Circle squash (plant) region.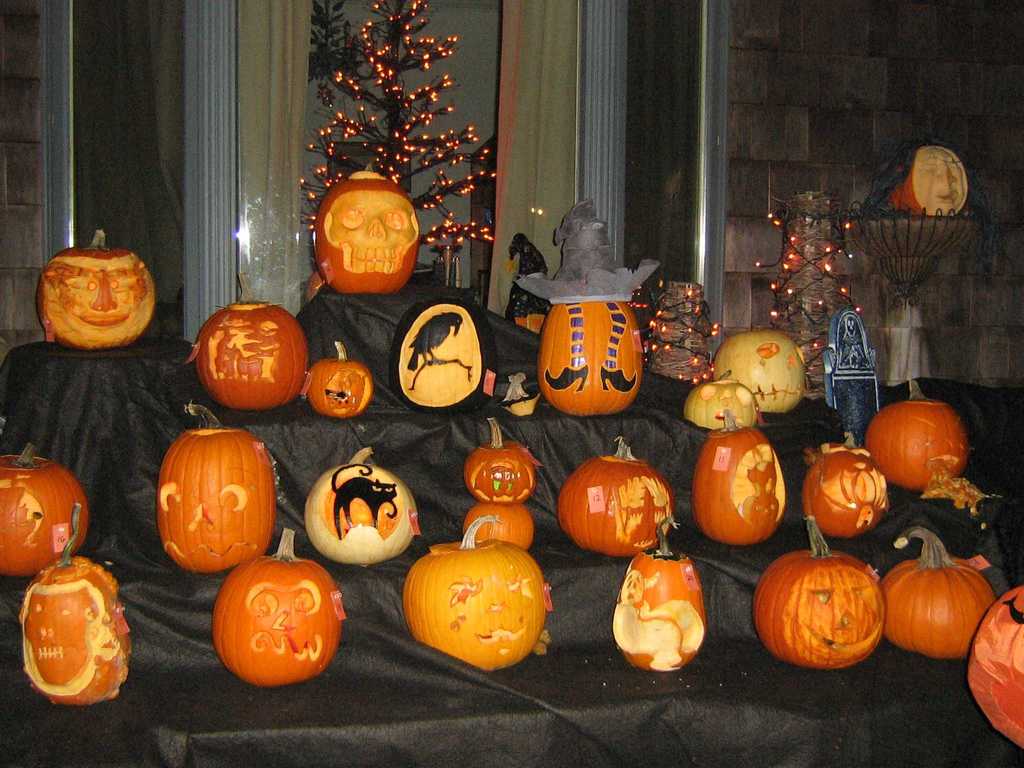
Region: 214, 522, 346, 689.
